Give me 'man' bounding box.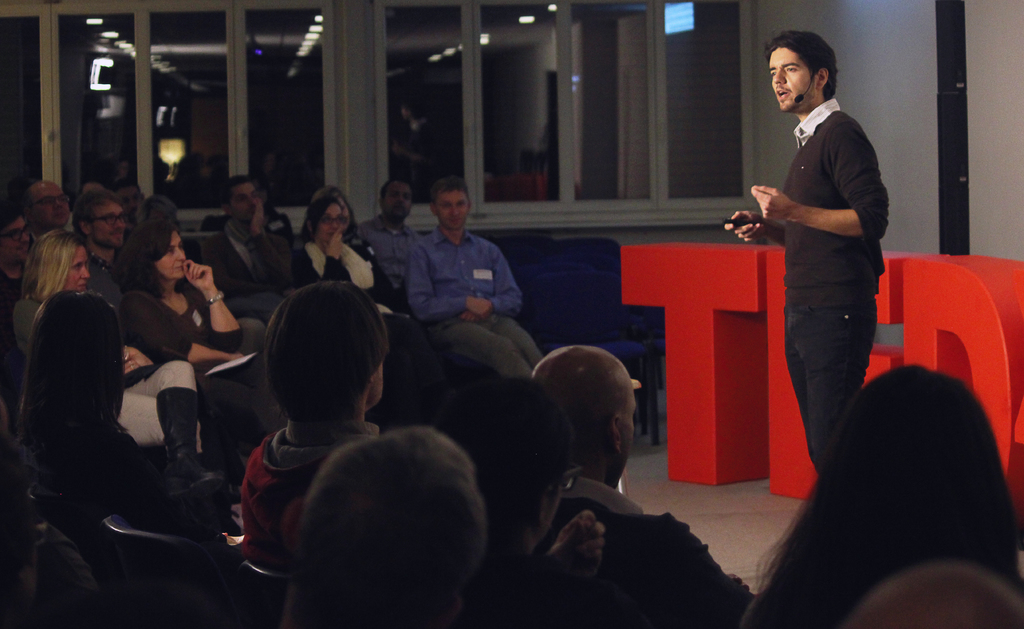
[230, 278, 394, 577].
